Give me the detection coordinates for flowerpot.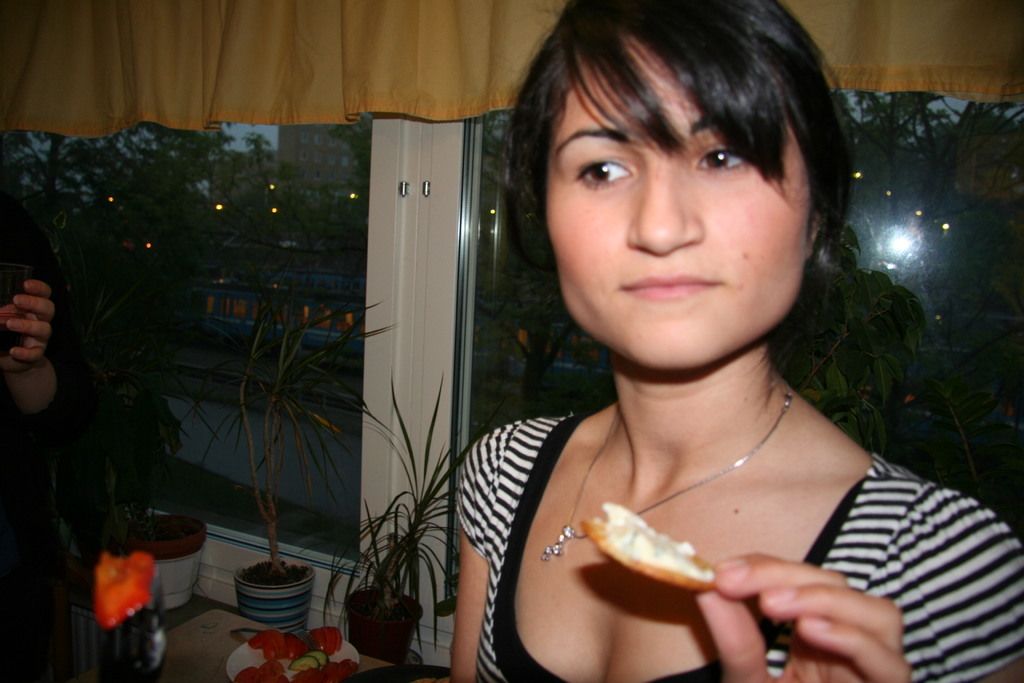
232:568:310:656.
